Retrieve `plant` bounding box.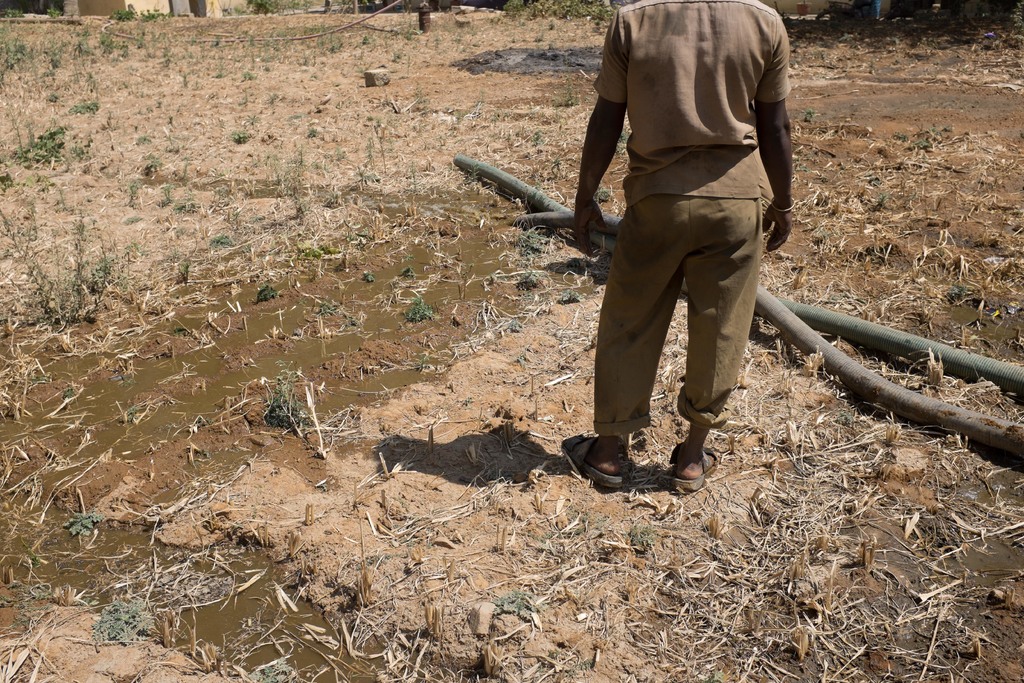
Bounding box: bbox=(590, 187, 618, 204).
